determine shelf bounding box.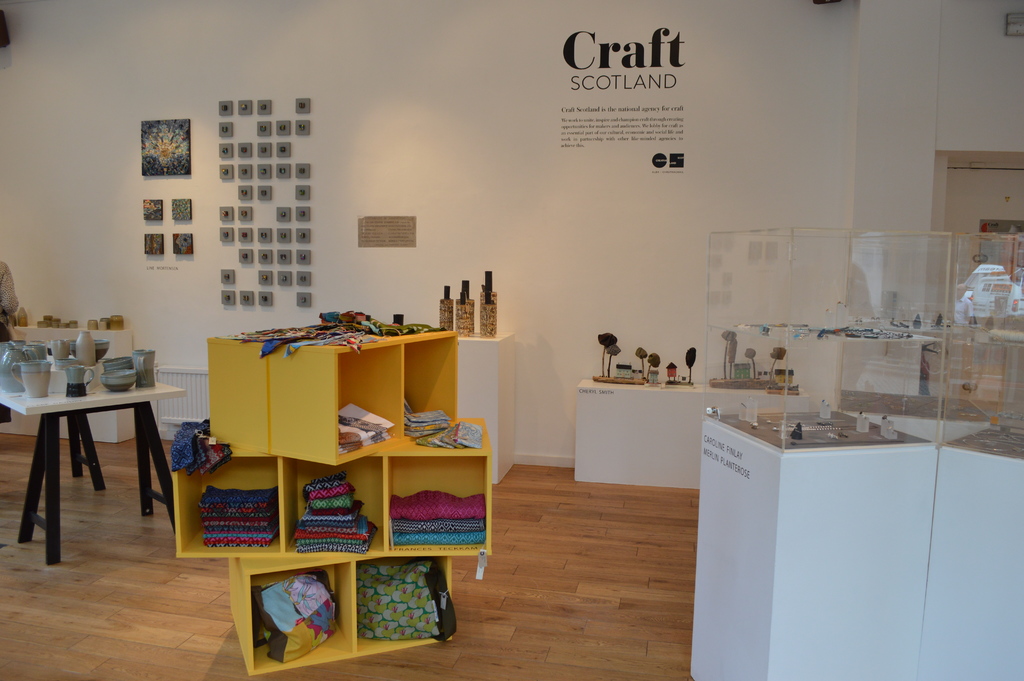
Determined: [left=269, top=340, right=406, bottom=464].
